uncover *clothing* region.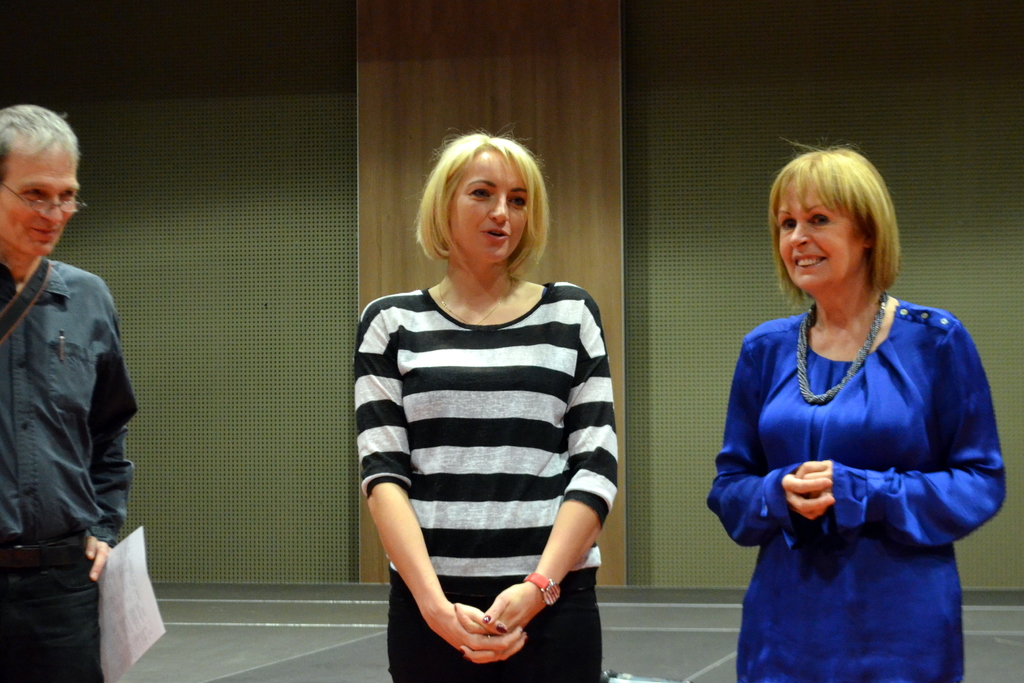
Uncovered: 0/247/132/682.
